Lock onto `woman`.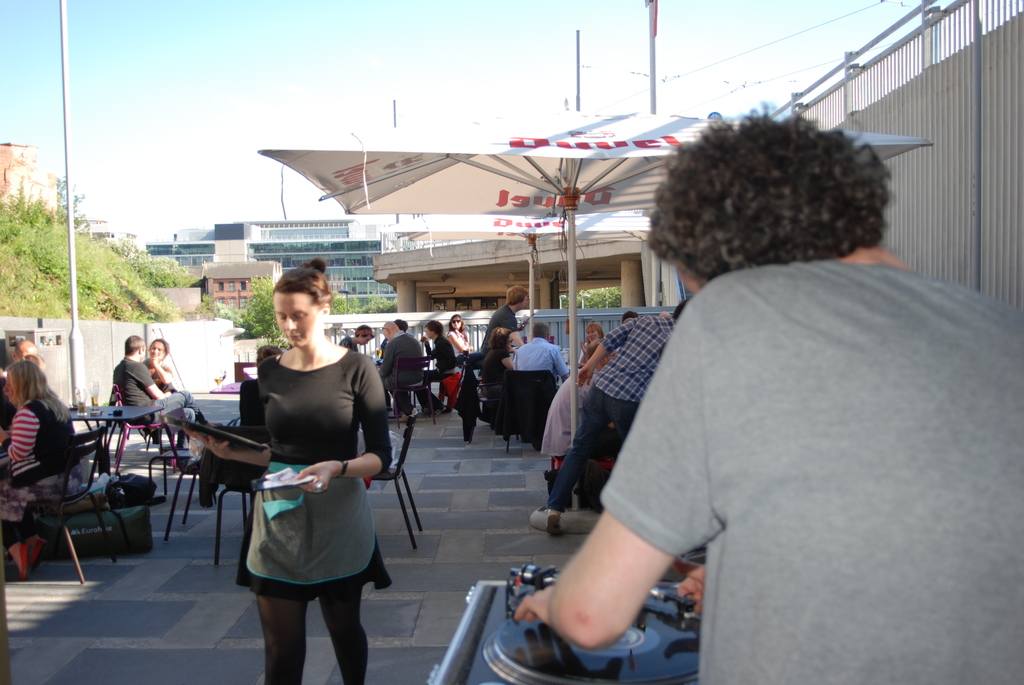
Locked: select_region(139, 337, 182, 452).
